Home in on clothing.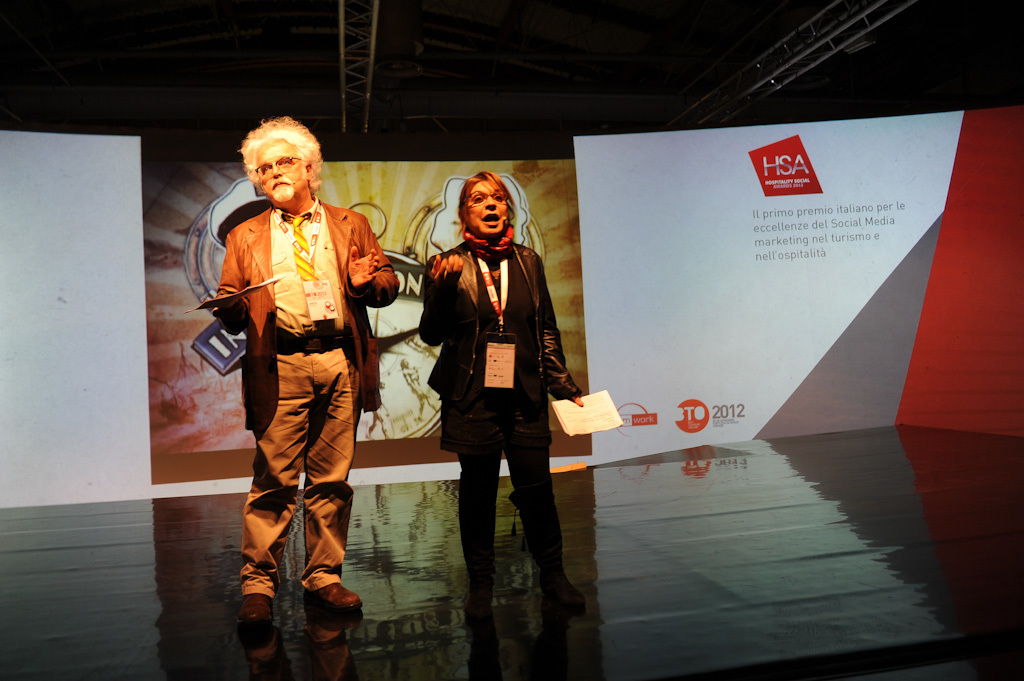
Homed in at [left=414, top=225, right=582, bottom=611].
